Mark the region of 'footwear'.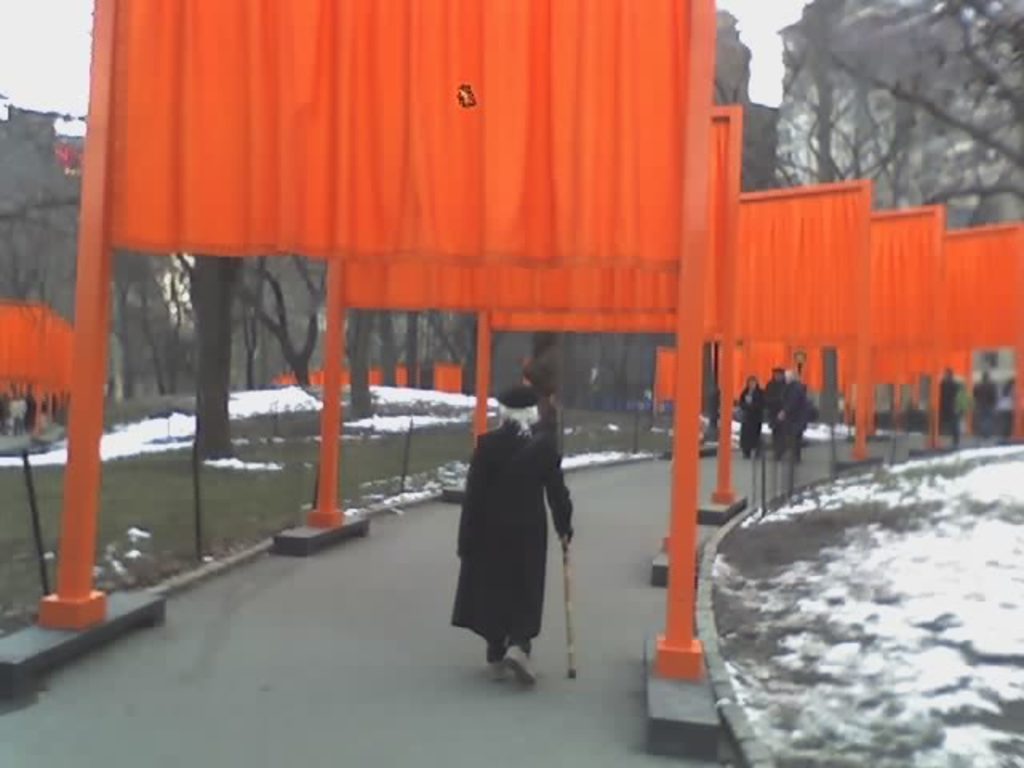
Region: (510,651,538,682).
